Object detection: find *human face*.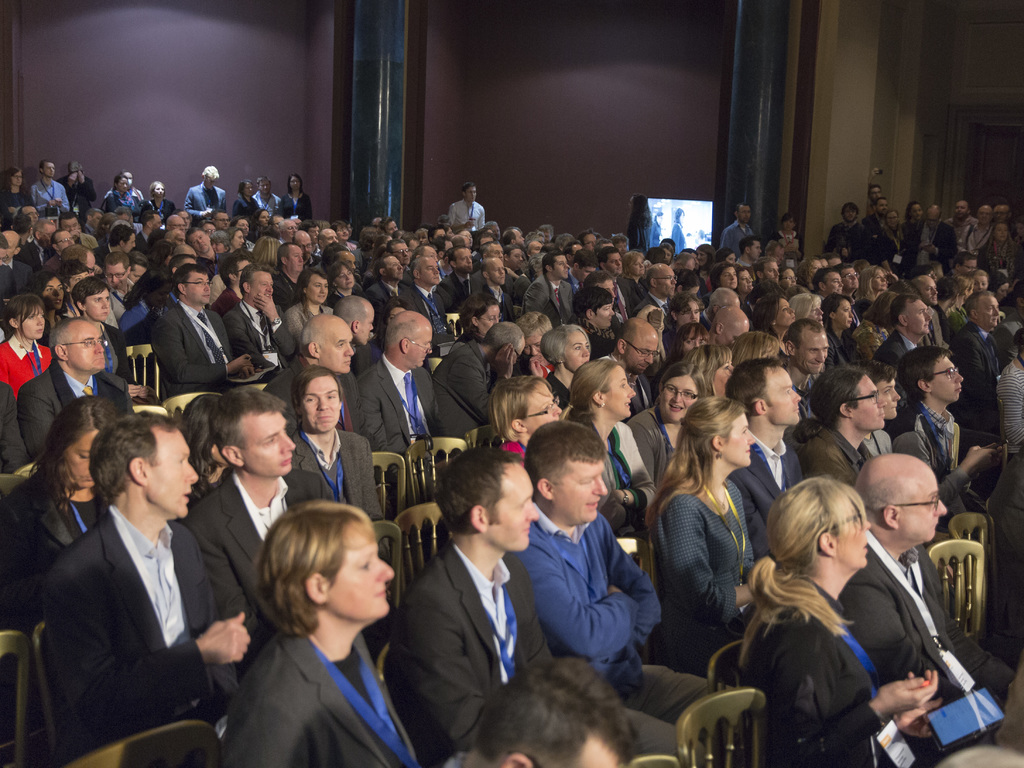
box(23, 205, 43, 224).
